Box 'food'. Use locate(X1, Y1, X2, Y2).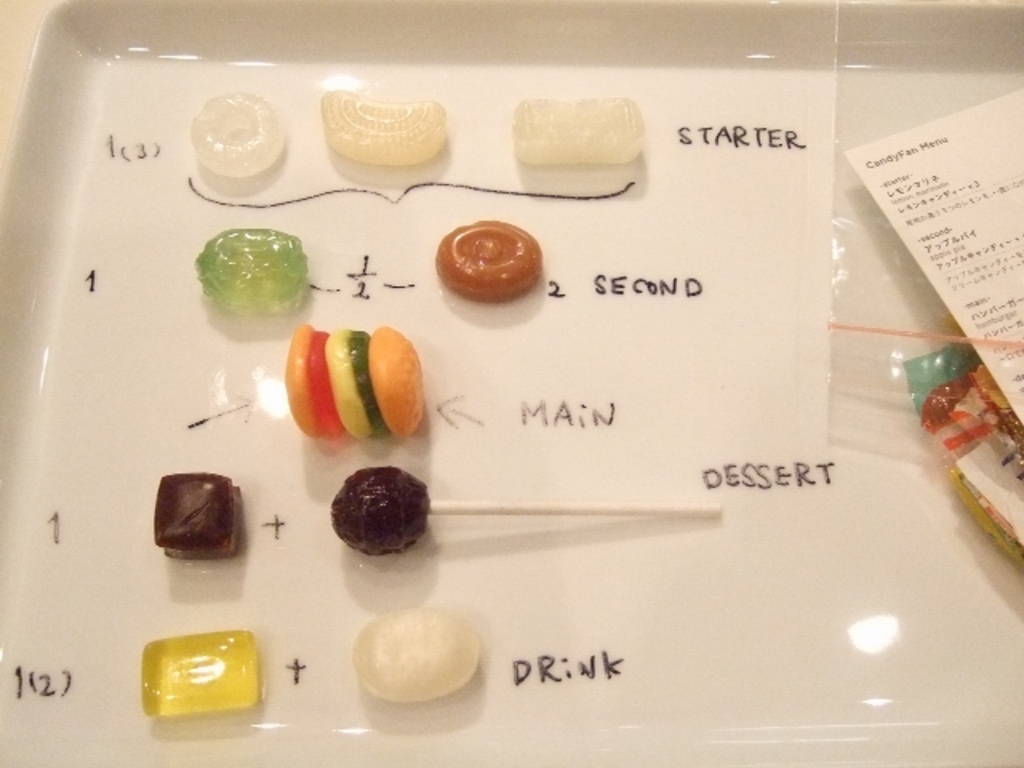
locate(326, 459, 437, 557).
